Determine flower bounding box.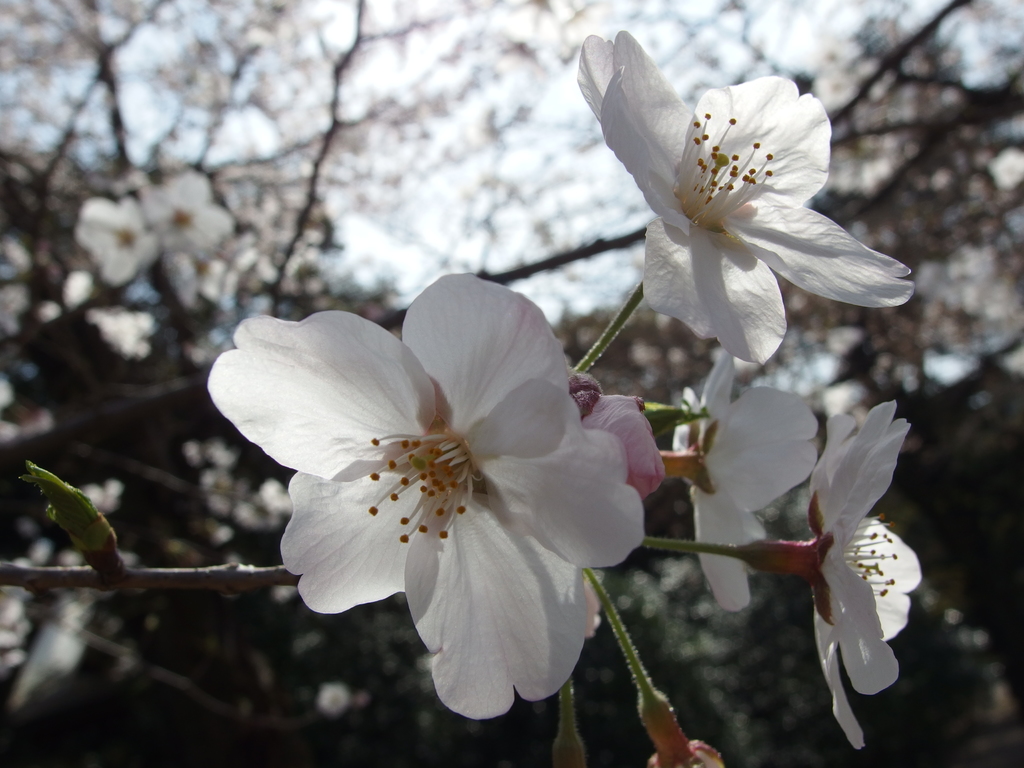
Determined: box=[576, 29, 911, 371].
